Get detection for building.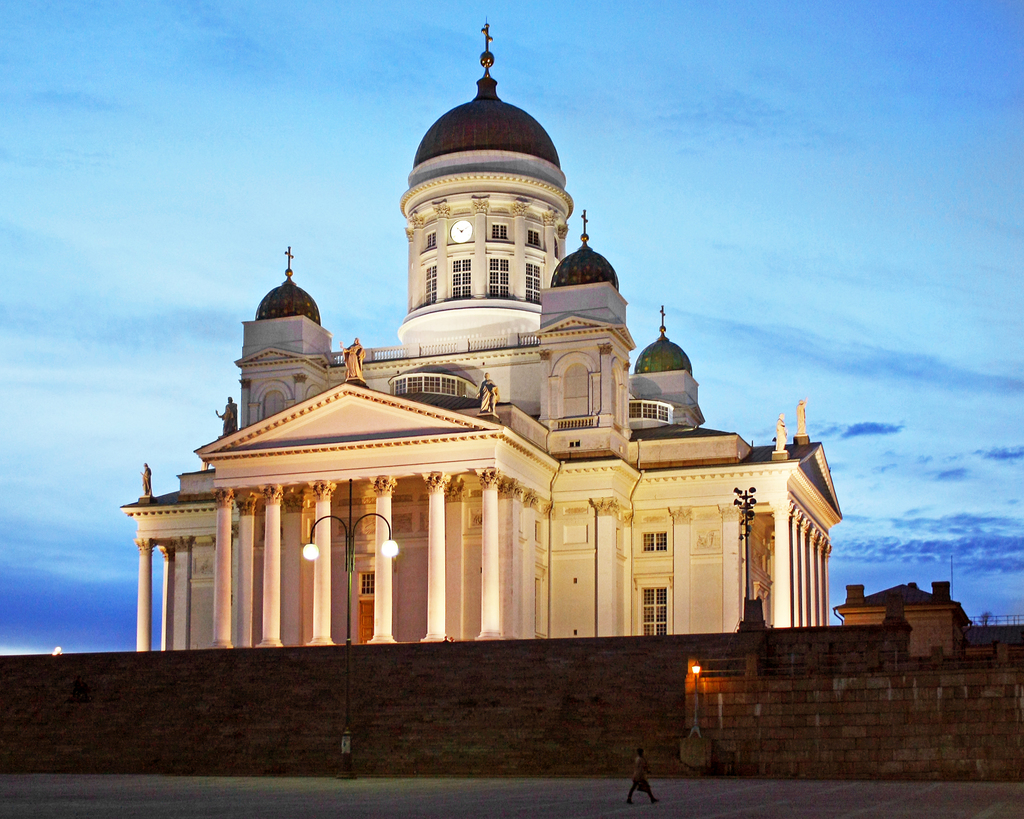
Detection: <region>118, 19, 844, 651</region>.
